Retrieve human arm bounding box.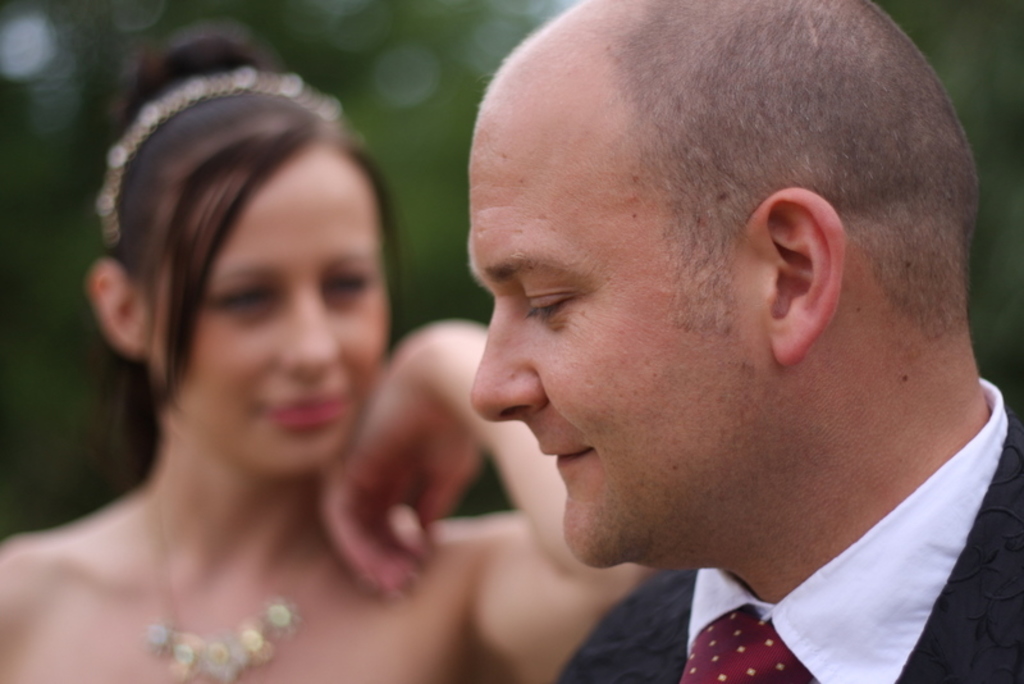
Bounding box: x1=323, y1=328, x2=654, y2=680.
